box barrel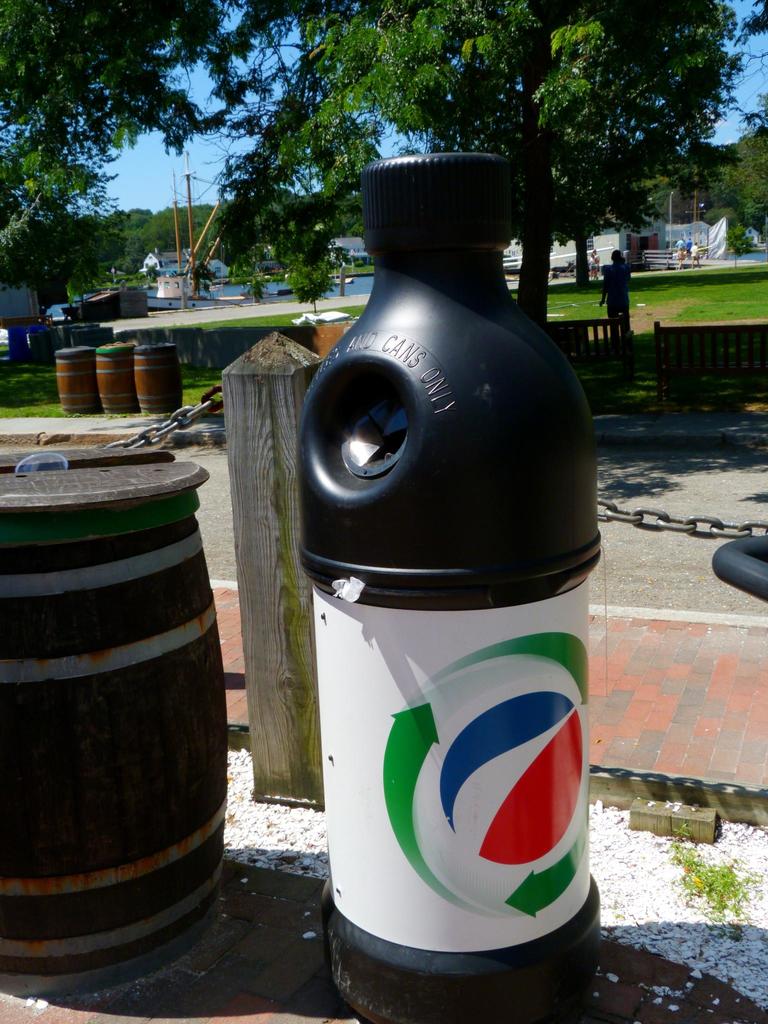
Rect(55, 346, 97, 410)
